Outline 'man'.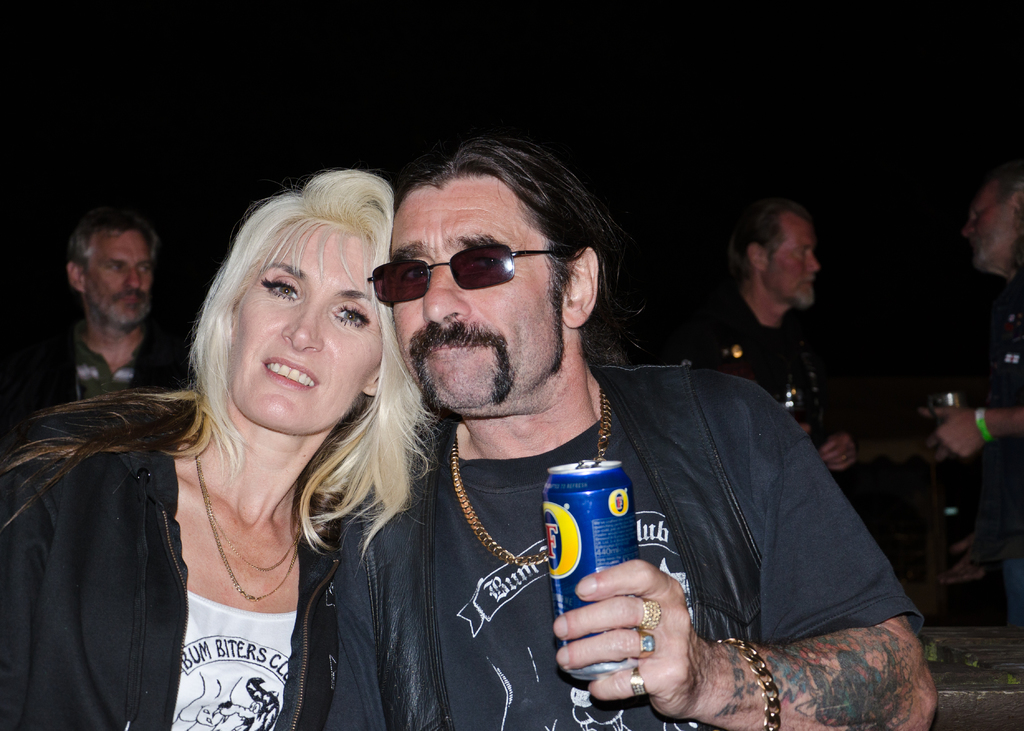
Outline: 685,193,860,508.
